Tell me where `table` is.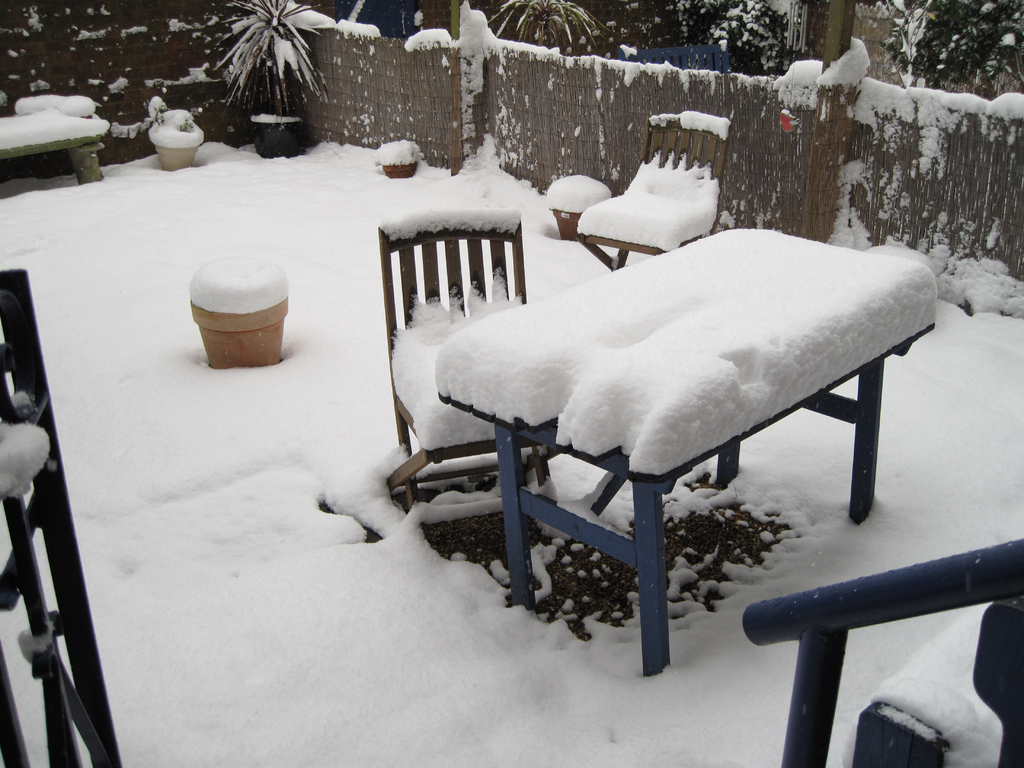
`table` is at locate(416, 219, 917, 695).
